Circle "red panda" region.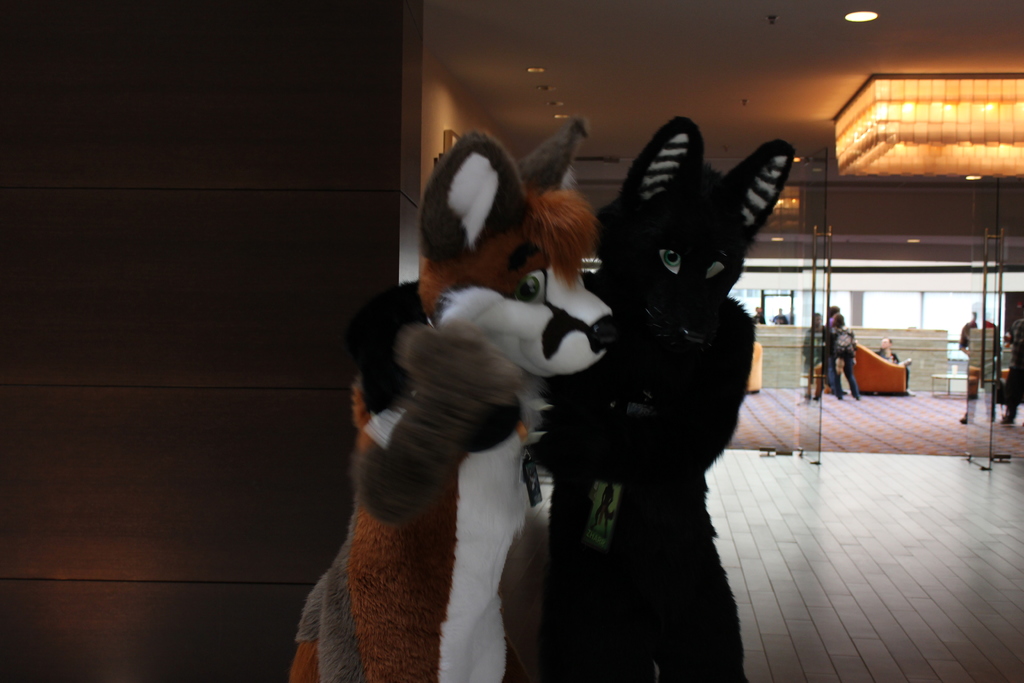
Region: <region>281, 125, 618, 682</region>.
